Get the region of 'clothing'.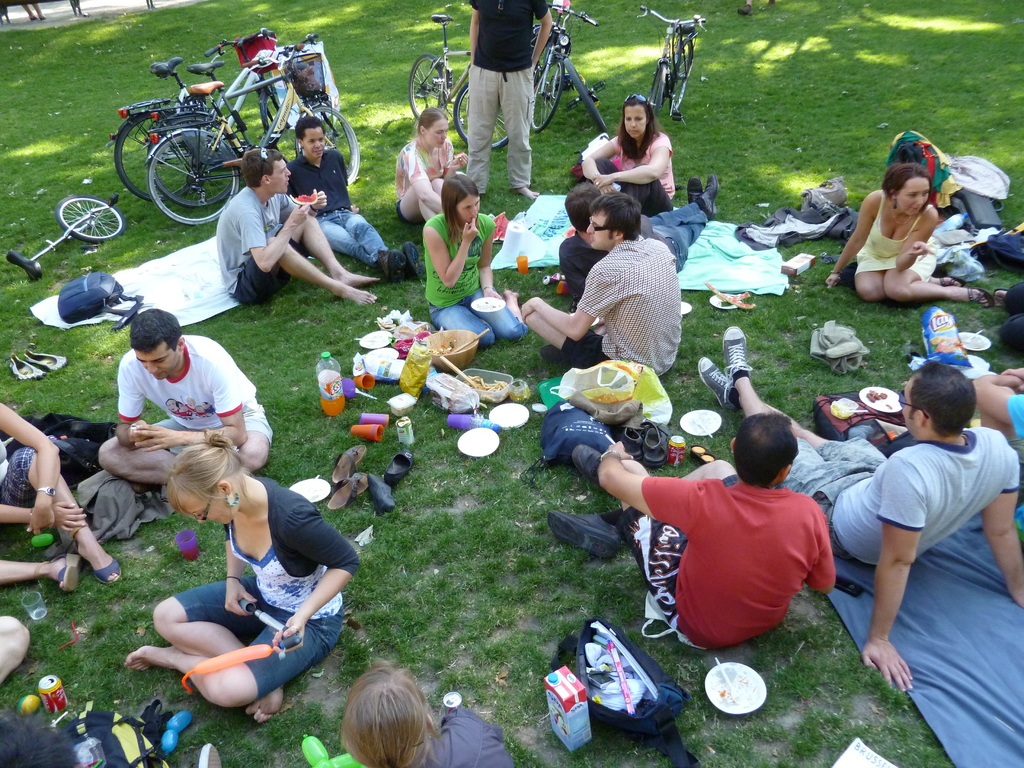
locate(113, 334, 280, 444).
